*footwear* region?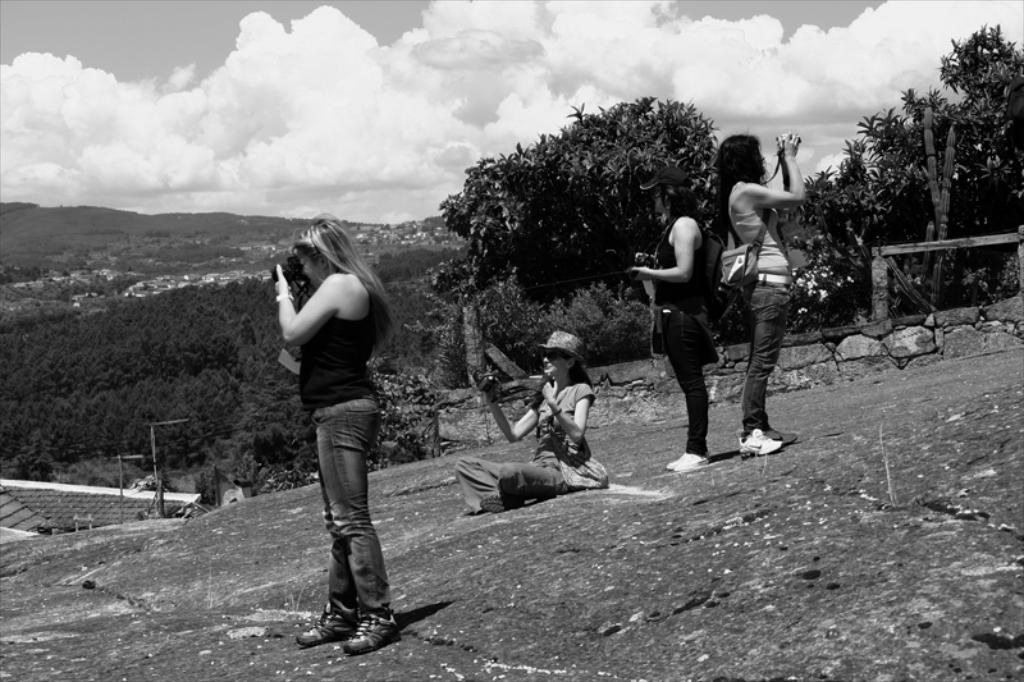
(767, 427, 795, 444)
